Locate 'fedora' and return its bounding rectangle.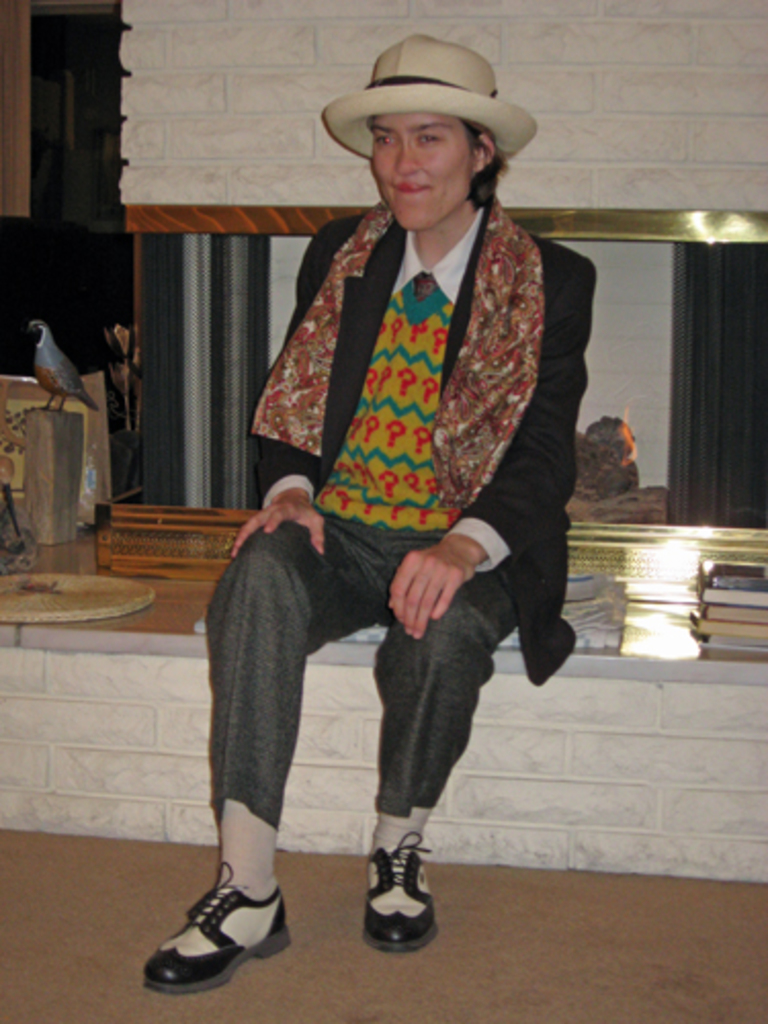
319/37/543/164.
